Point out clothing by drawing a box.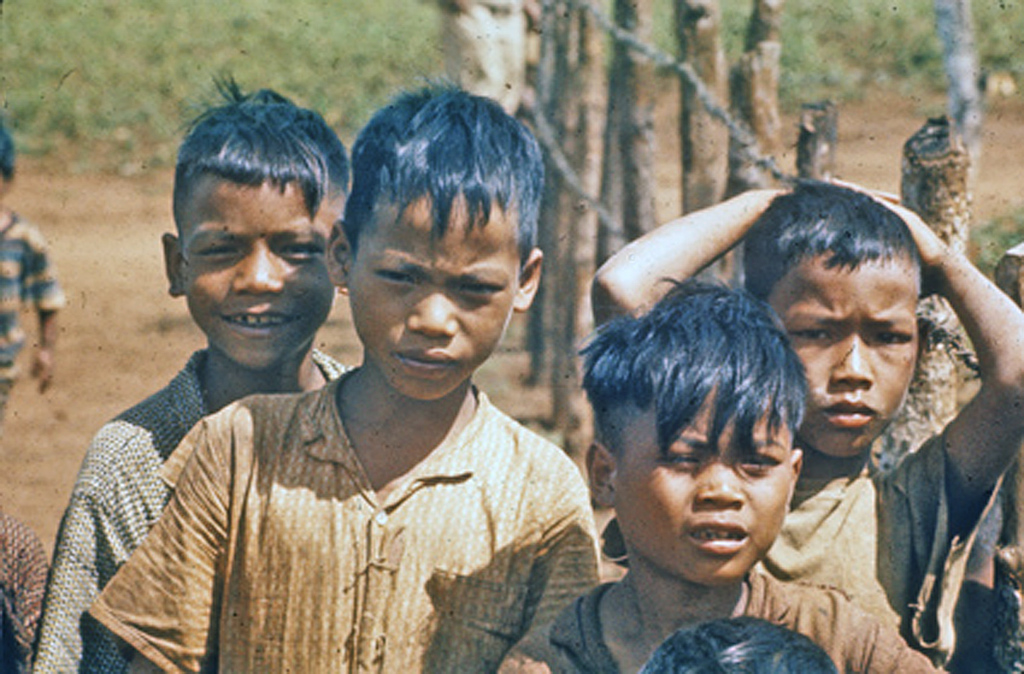
28/347/355/673.
